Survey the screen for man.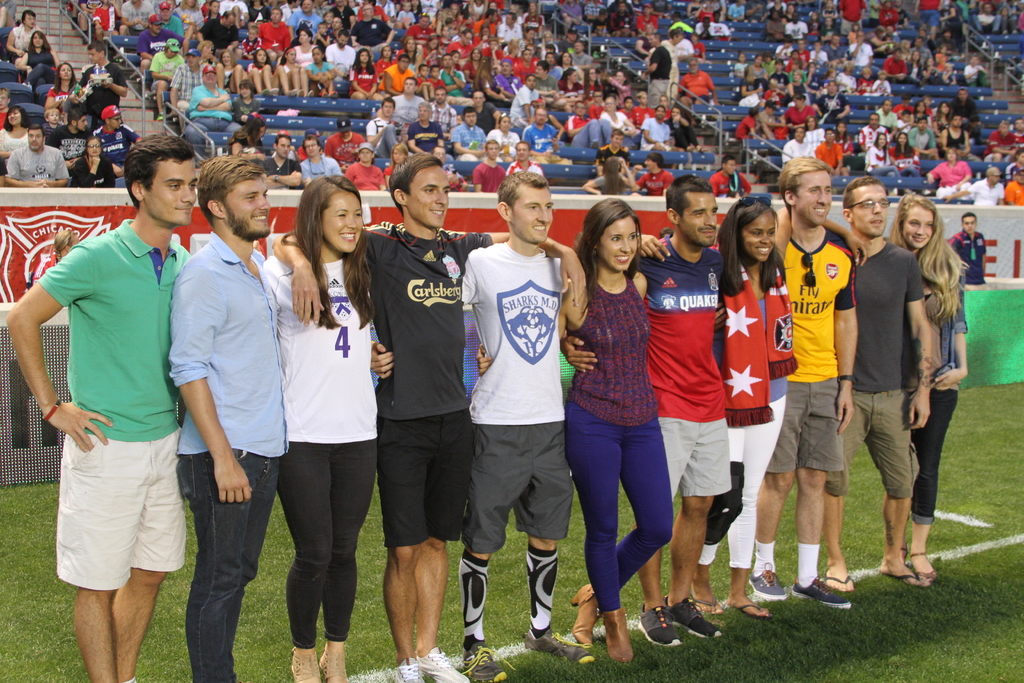
Survey found: [703, 159, 751, 197].
